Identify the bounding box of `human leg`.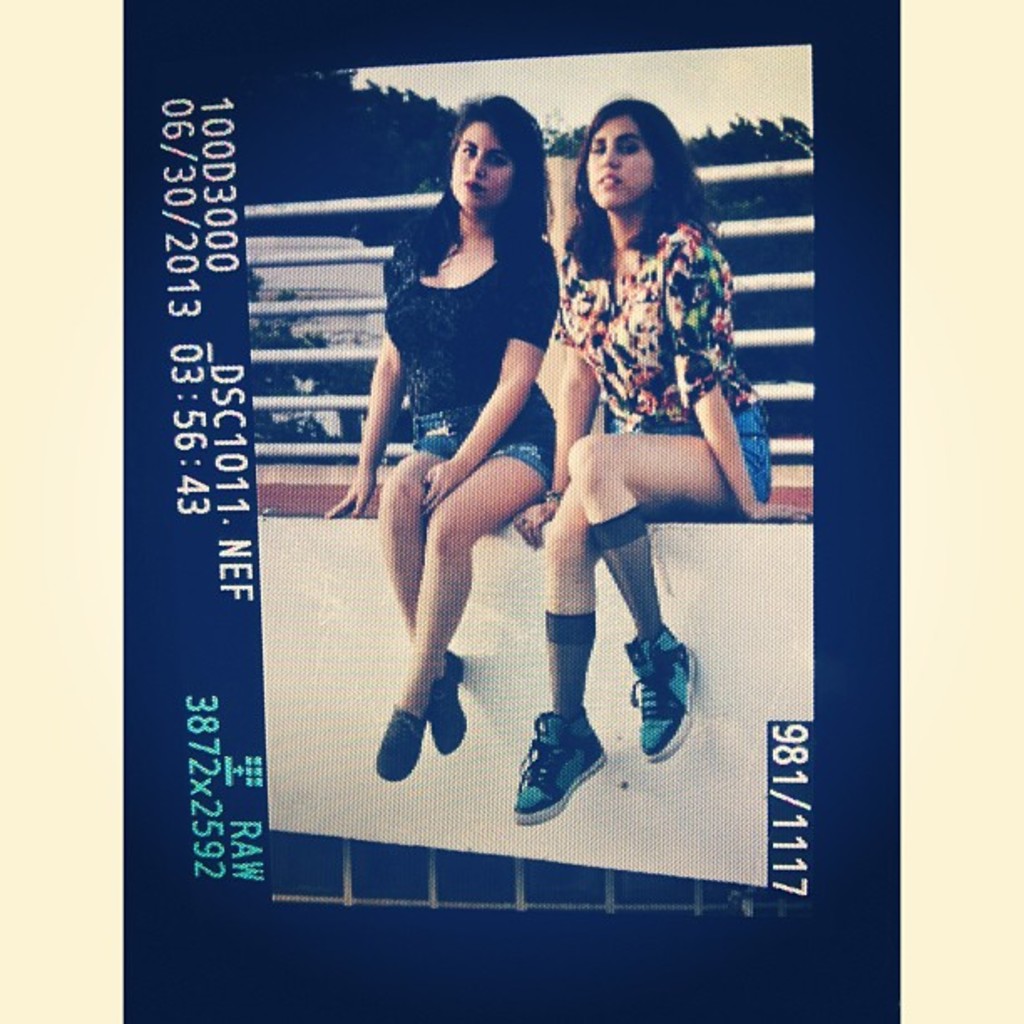
l=378, t=410, r=470, b=755.
